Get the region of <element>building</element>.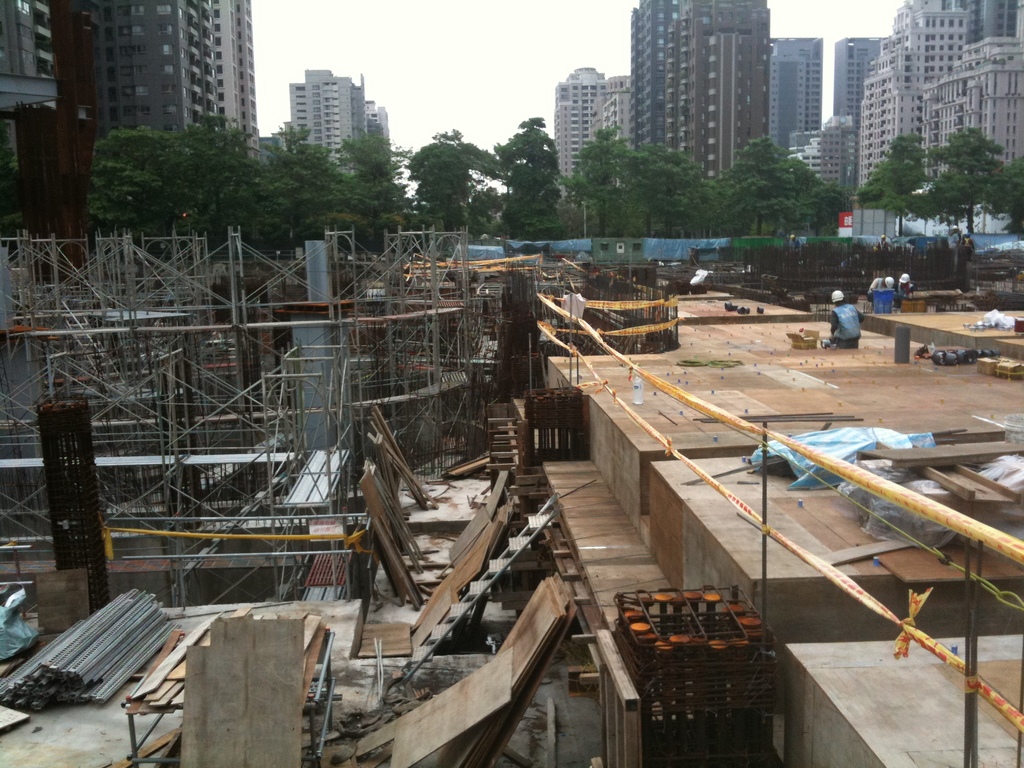
291, 65, 389, 155.
